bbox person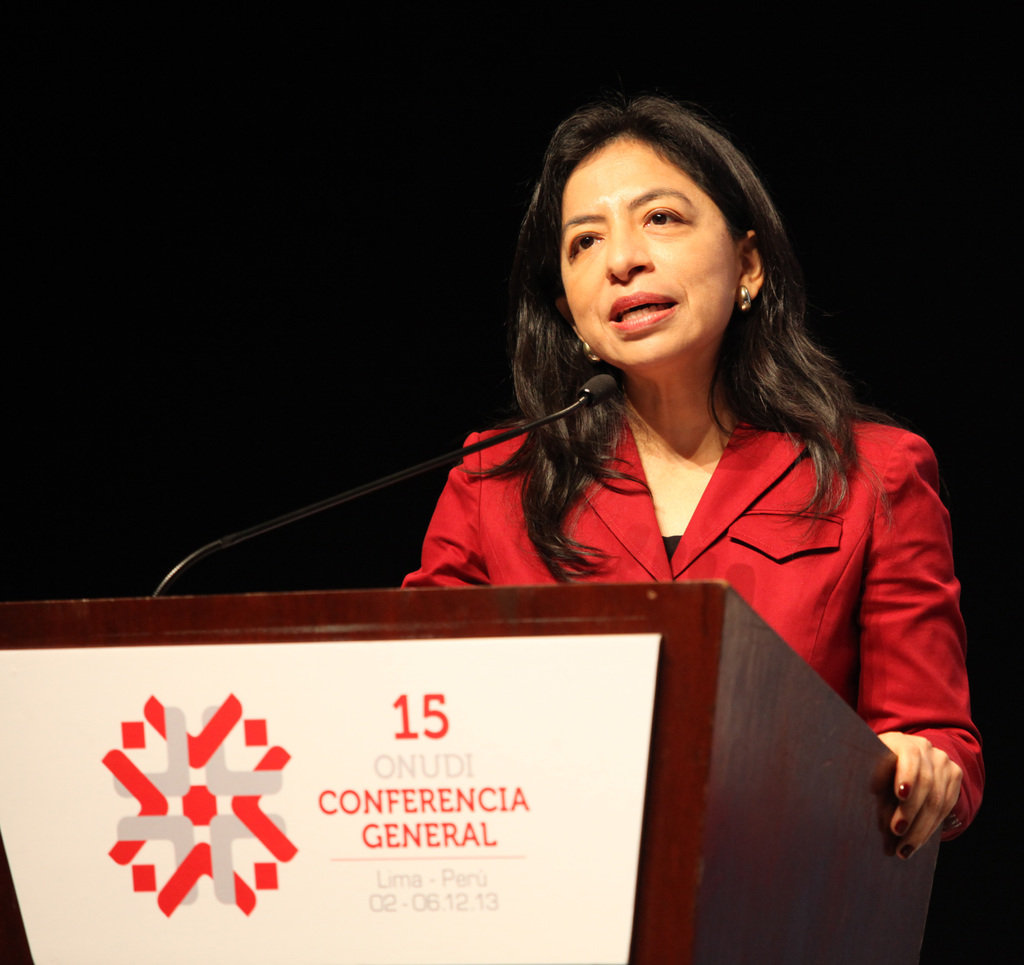
[left=378, top=92, right=980, bottom=923]
